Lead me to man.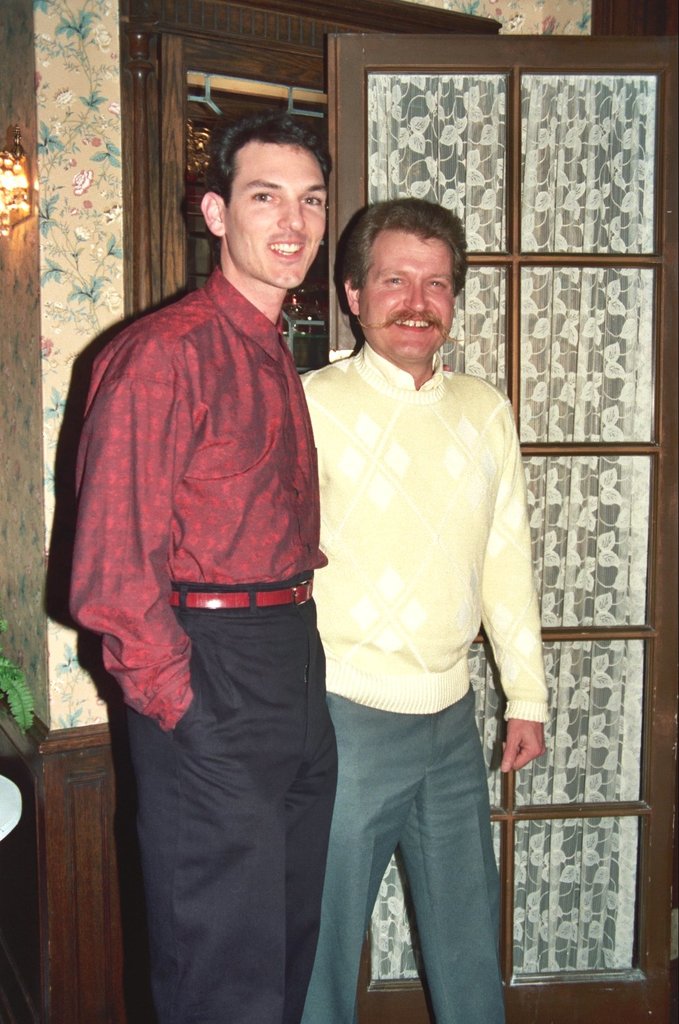
Lead to {"left": 300, "top": 200, "right": 547, "bottom": 1023}.
